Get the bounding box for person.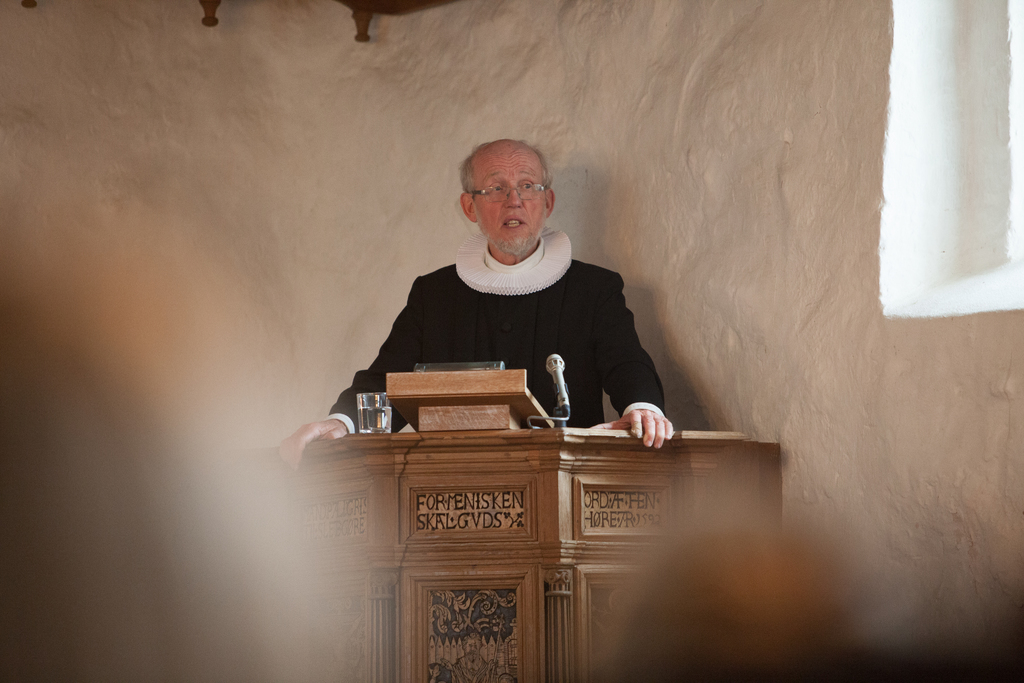
(355,128,671,442).
